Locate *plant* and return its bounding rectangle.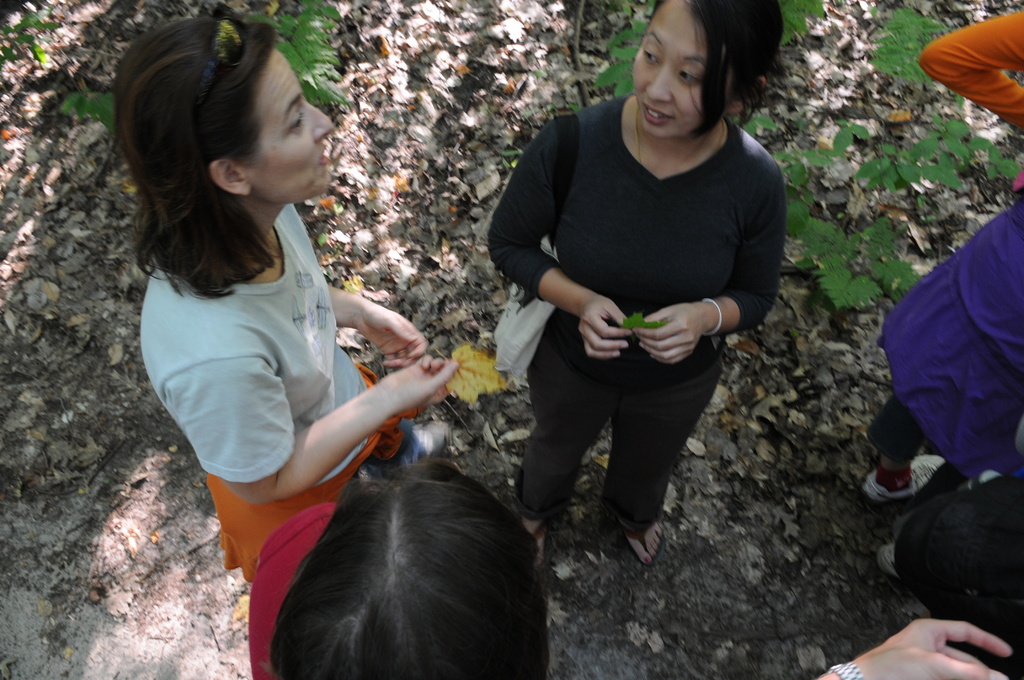
{"left": 242, "top": 0, "right": 353, "bottom": 115}.
